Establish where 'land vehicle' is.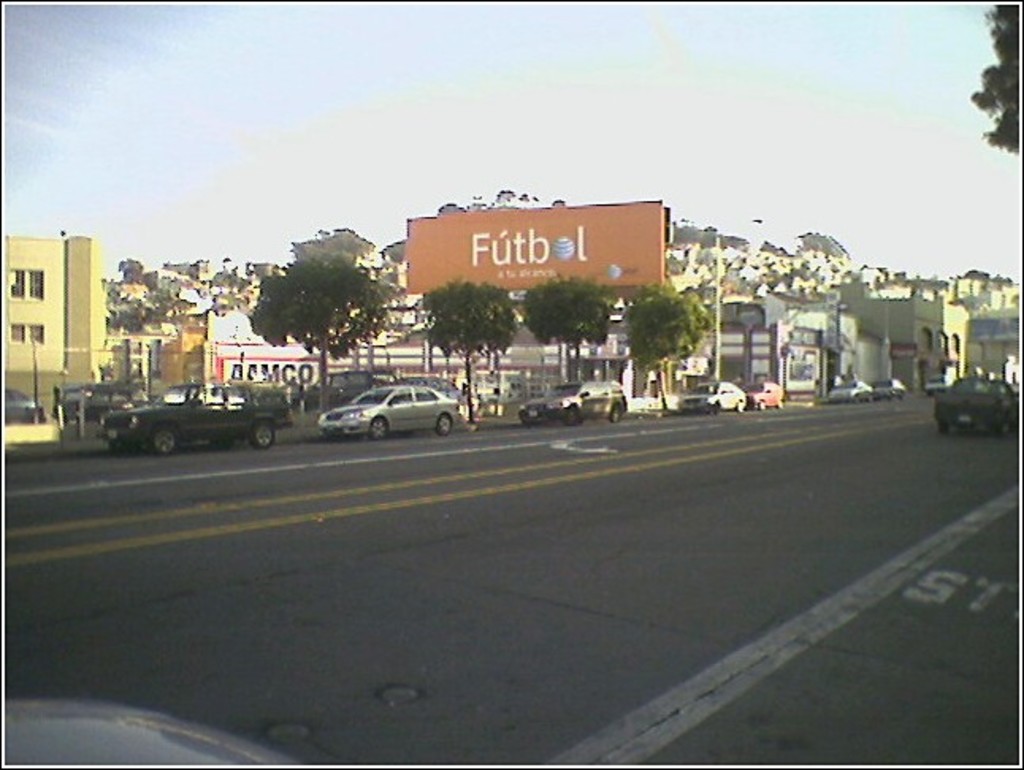
Established at x1=680, y1=372, x2=748, y2=414.
